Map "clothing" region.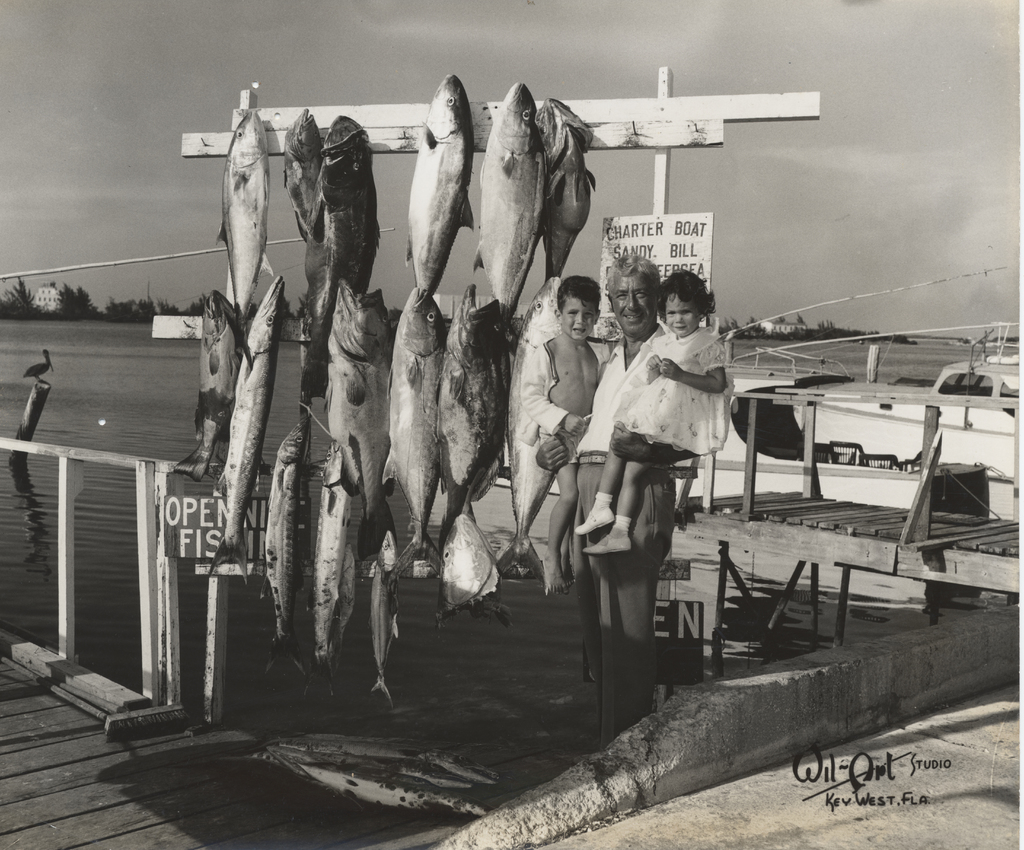
Mapped to 572, 320, 687, 735.
